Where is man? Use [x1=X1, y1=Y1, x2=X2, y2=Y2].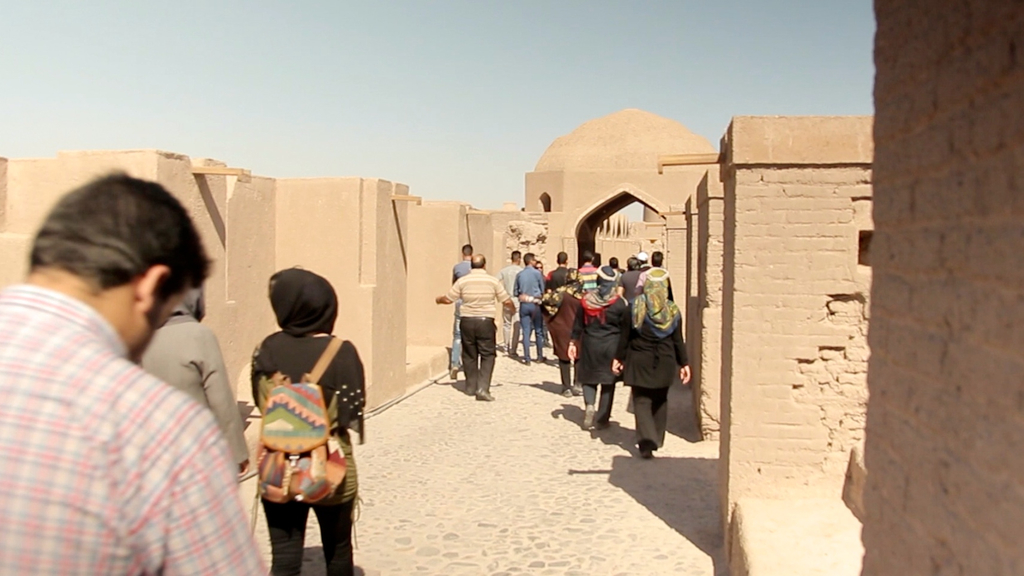
[x1=576, y1=252, x2=600, y2=292].
